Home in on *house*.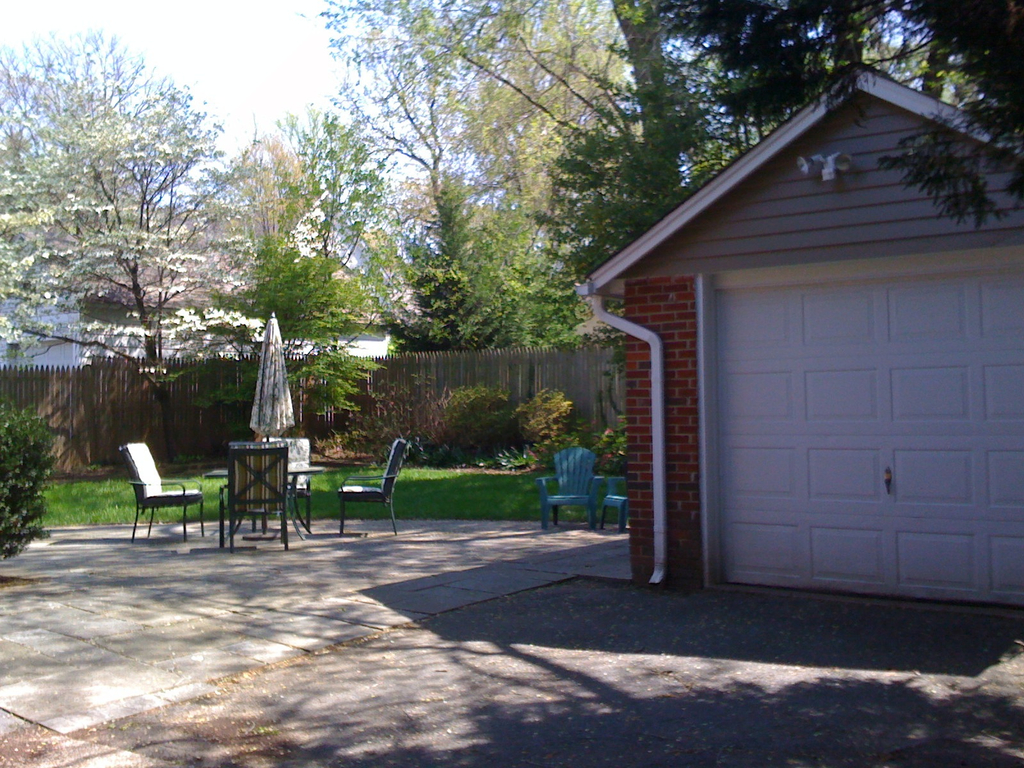
Homed in at box(538, 47, 1023, 648).
